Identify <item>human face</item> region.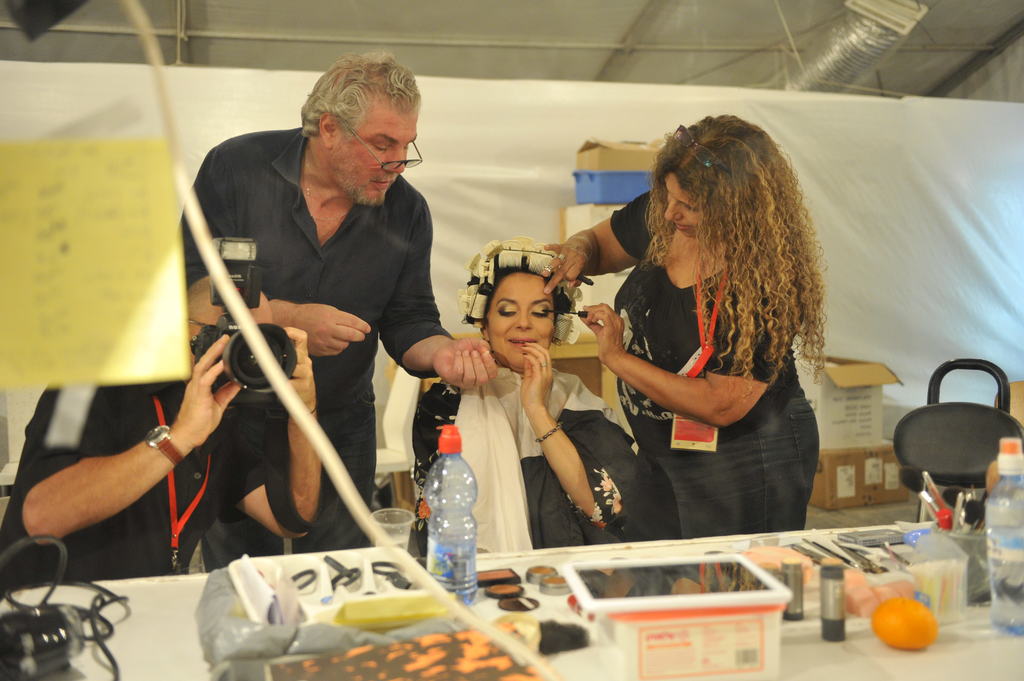
Region: 341:109:416:204.
